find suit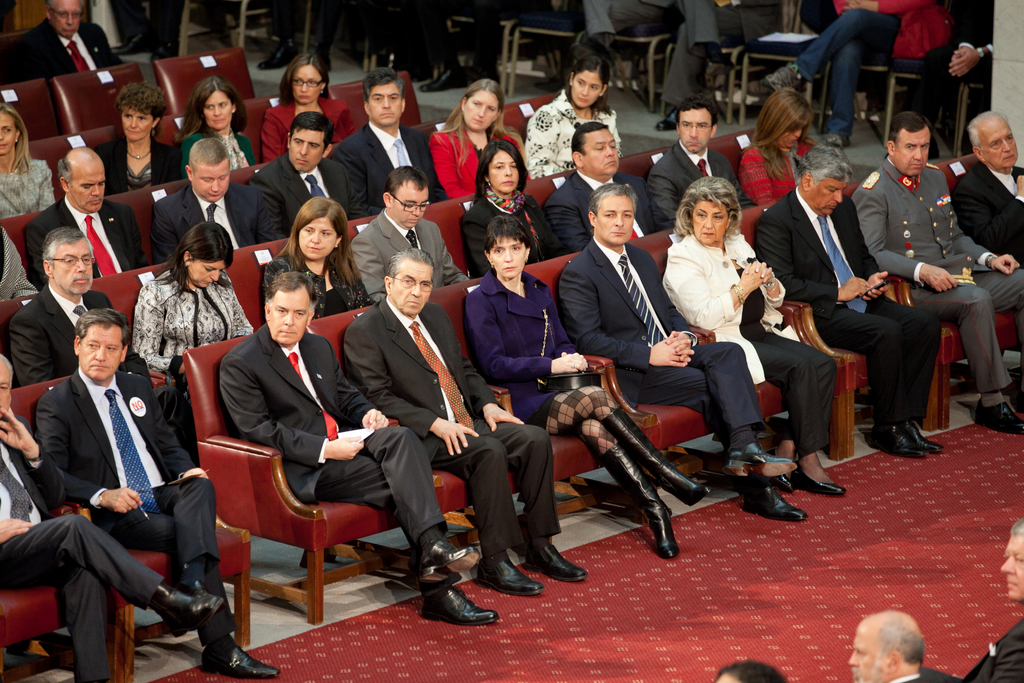
[left=646, top=140, right=750, bottom=231]
